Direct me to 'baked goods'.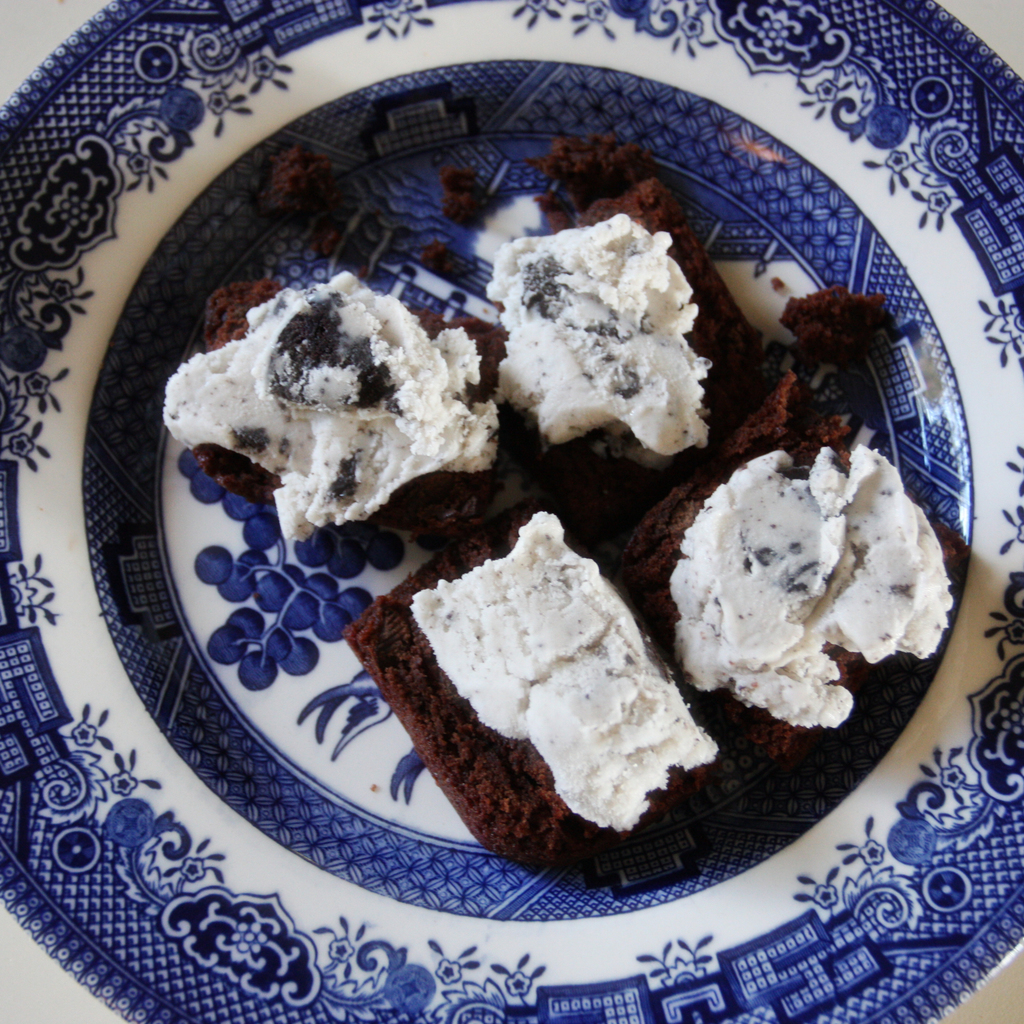
Direction: [156,254,498,543].
